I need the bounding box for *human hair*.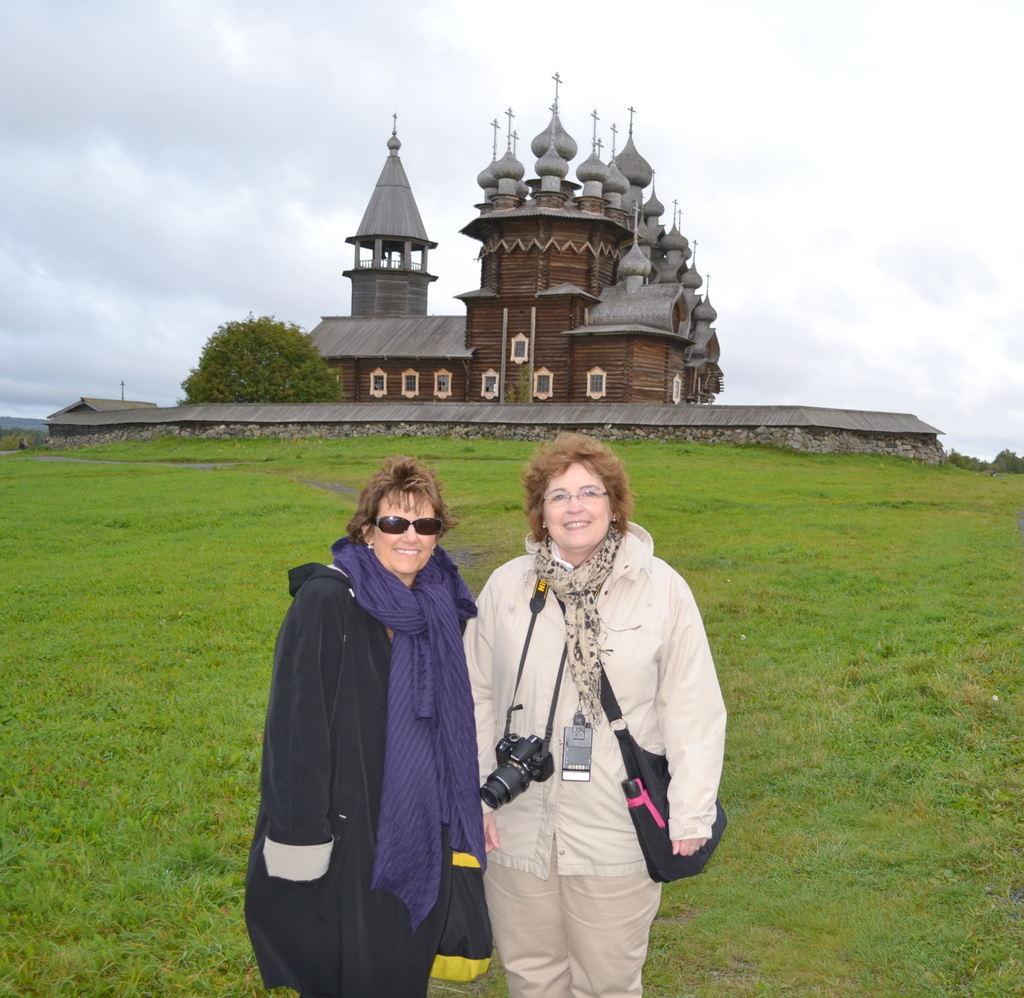
Here it is: BBox(516, 447, 638, 559).
